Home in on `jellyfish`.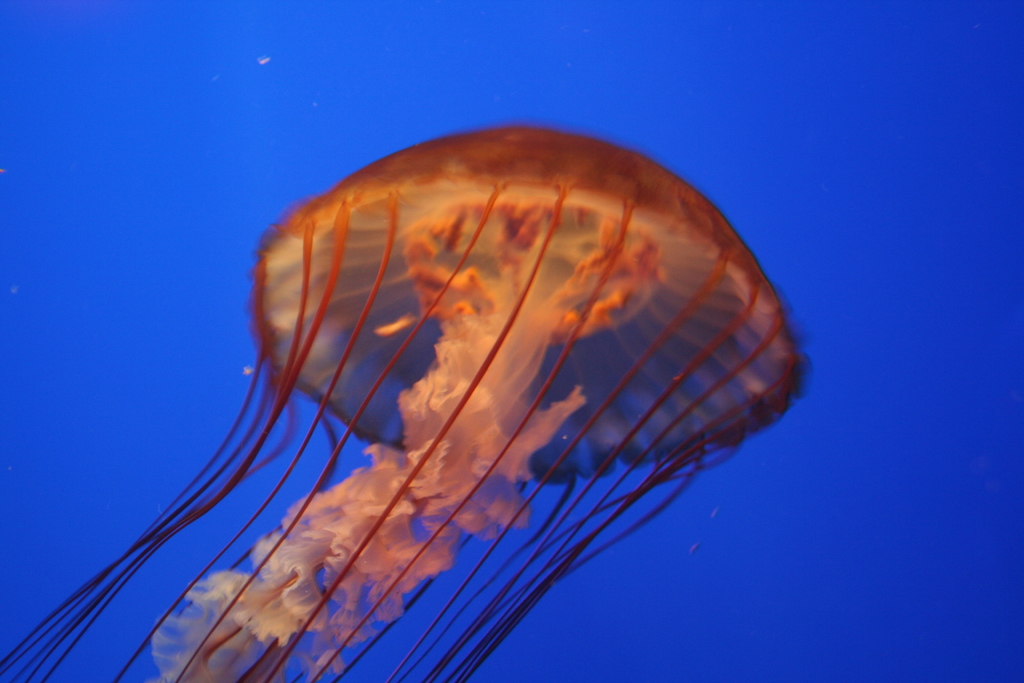
Homed in at [0,115,816,680].
